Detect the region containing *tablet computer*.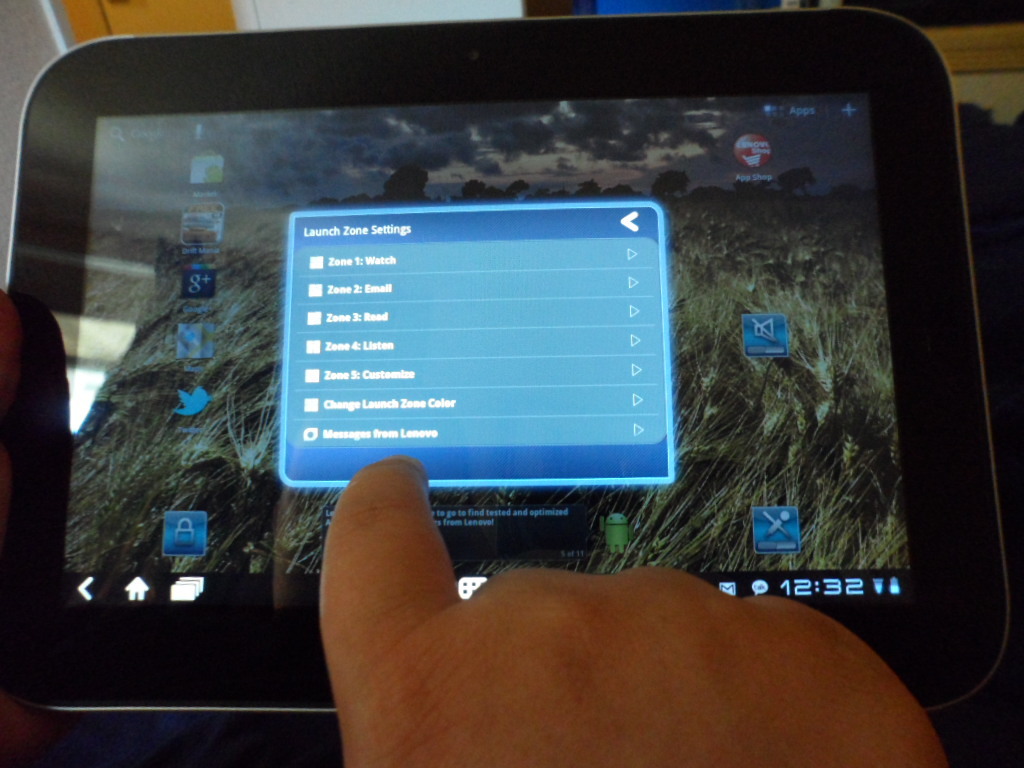
0 7 1011 719.
